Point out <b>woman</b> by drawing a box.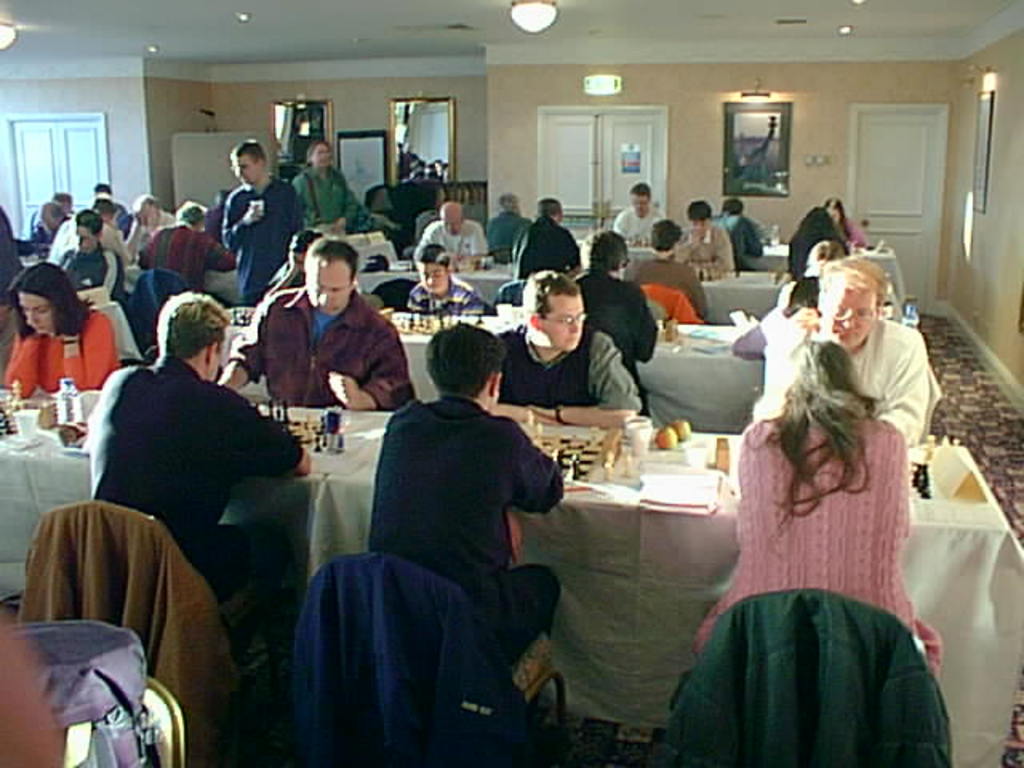
box=[789, 203, 854, 282].
